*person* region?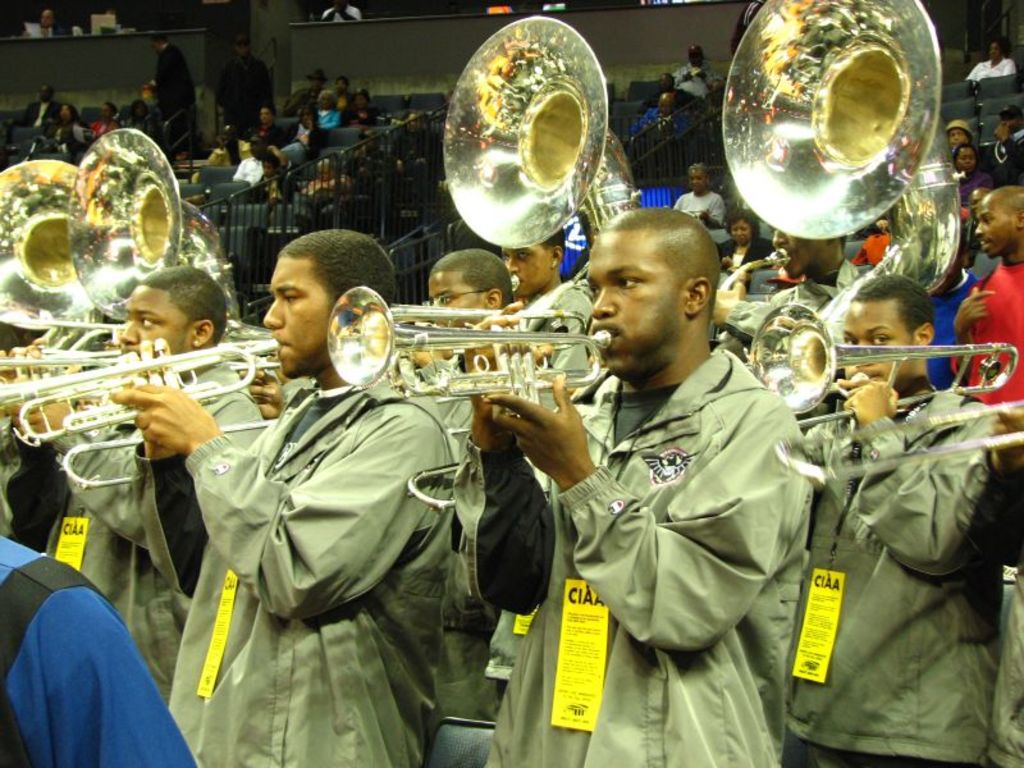
[x1=396, y1=230, x2=554, y2=636]
